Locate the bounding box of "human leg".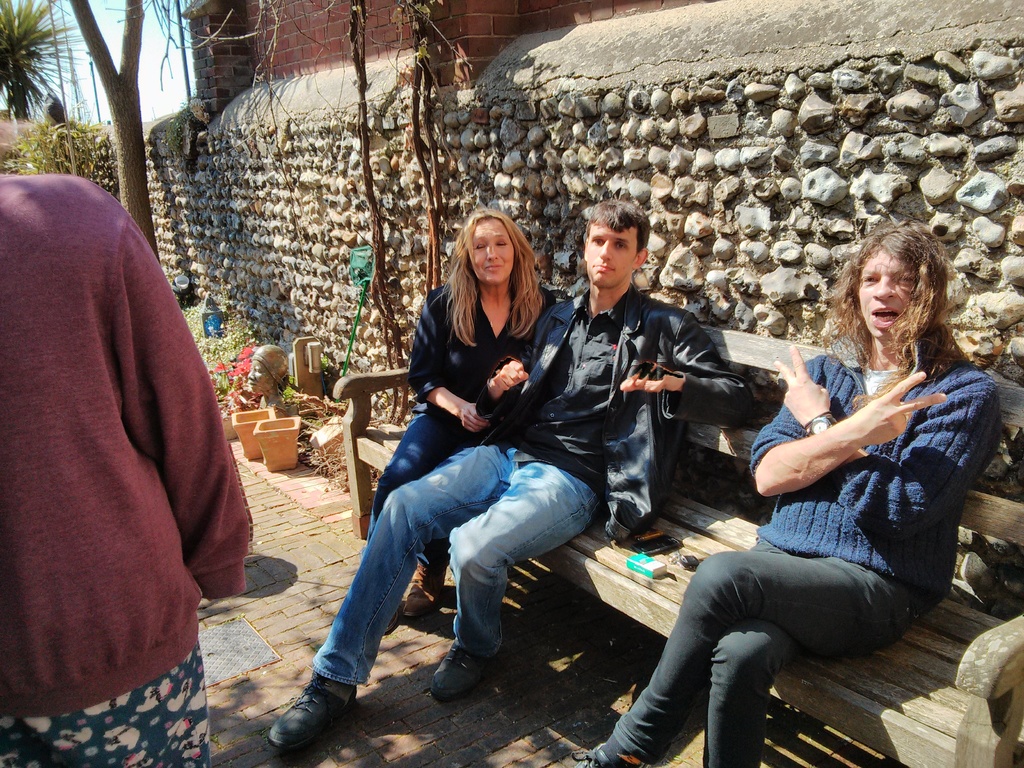
Bounding box: (x1=271, y1=445, x2=509, y2=761).
